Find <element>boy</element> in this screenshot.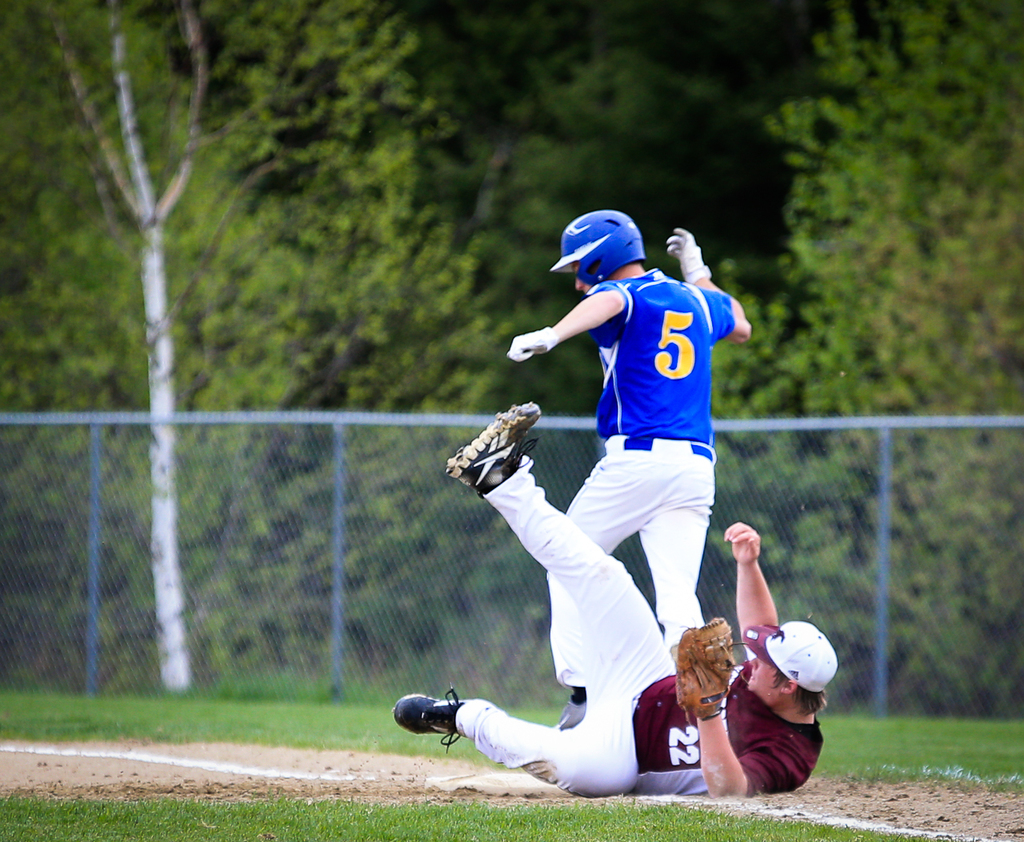
The bounding box for <element>boy</element> is box=[510, 217, 767, 688].
